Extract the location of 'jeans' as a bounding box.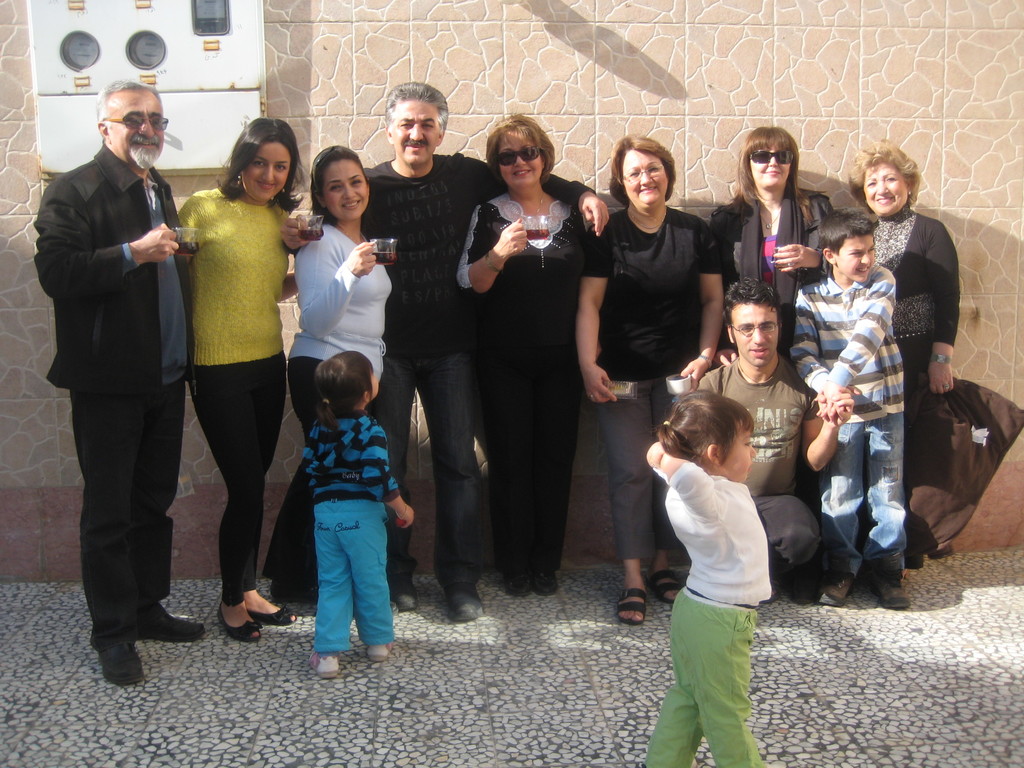
region(819, 410, 910, 578).
